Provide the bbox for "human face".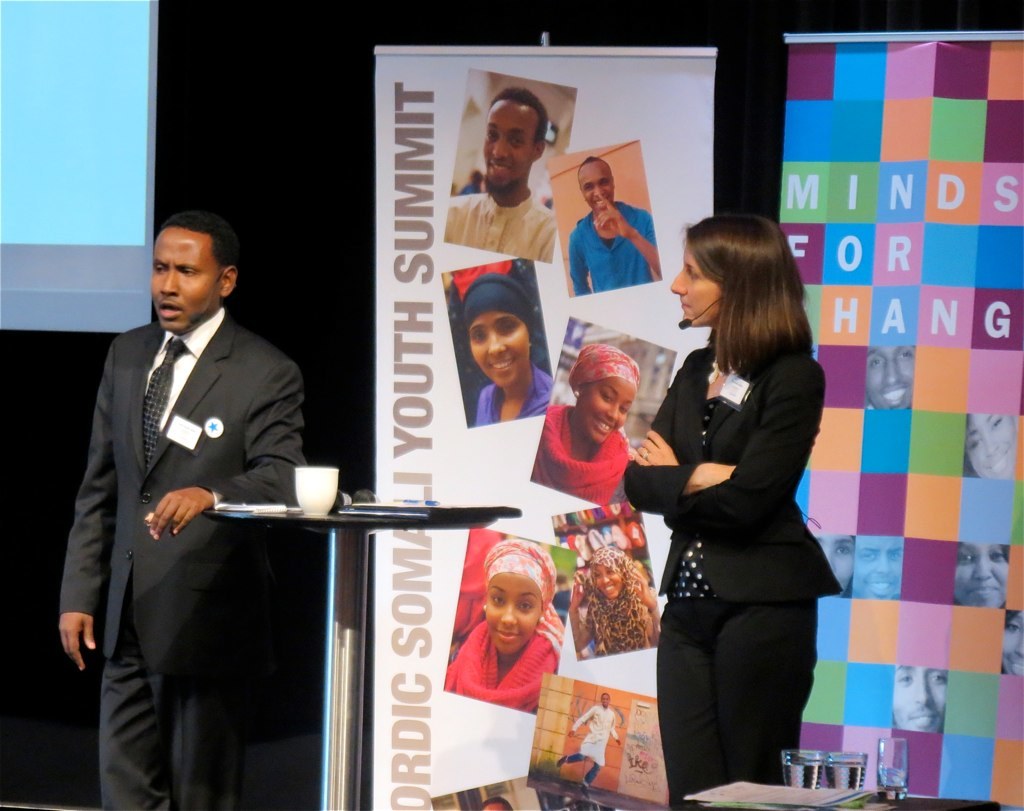
left=656, top=233, right=727, bottom=331.
